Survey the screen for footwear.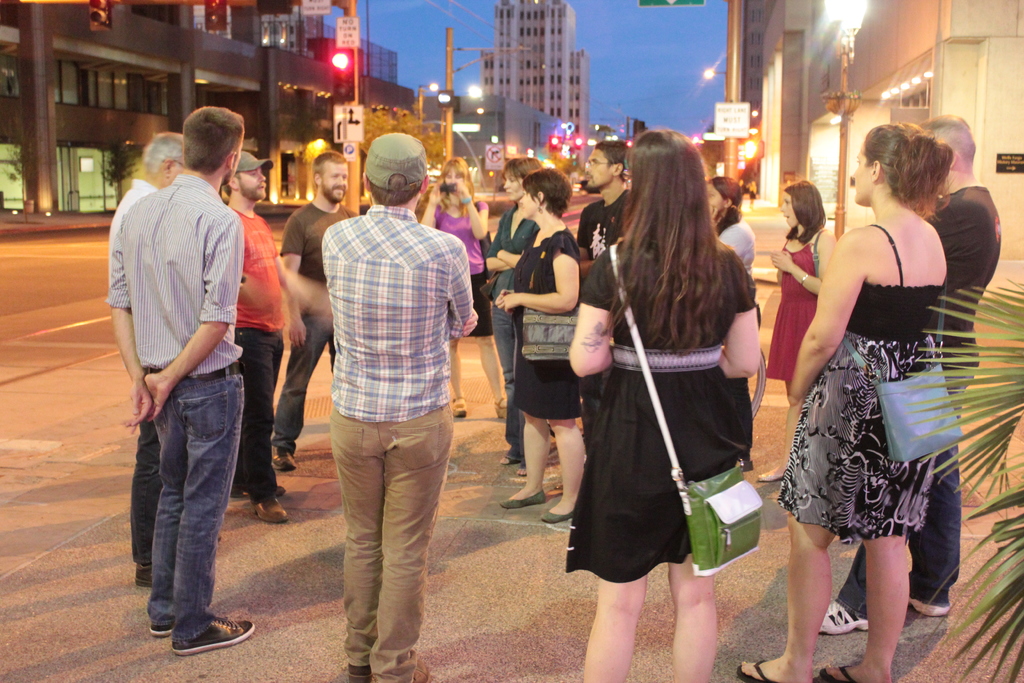
Survey found: [495, 486, 548, 512].
